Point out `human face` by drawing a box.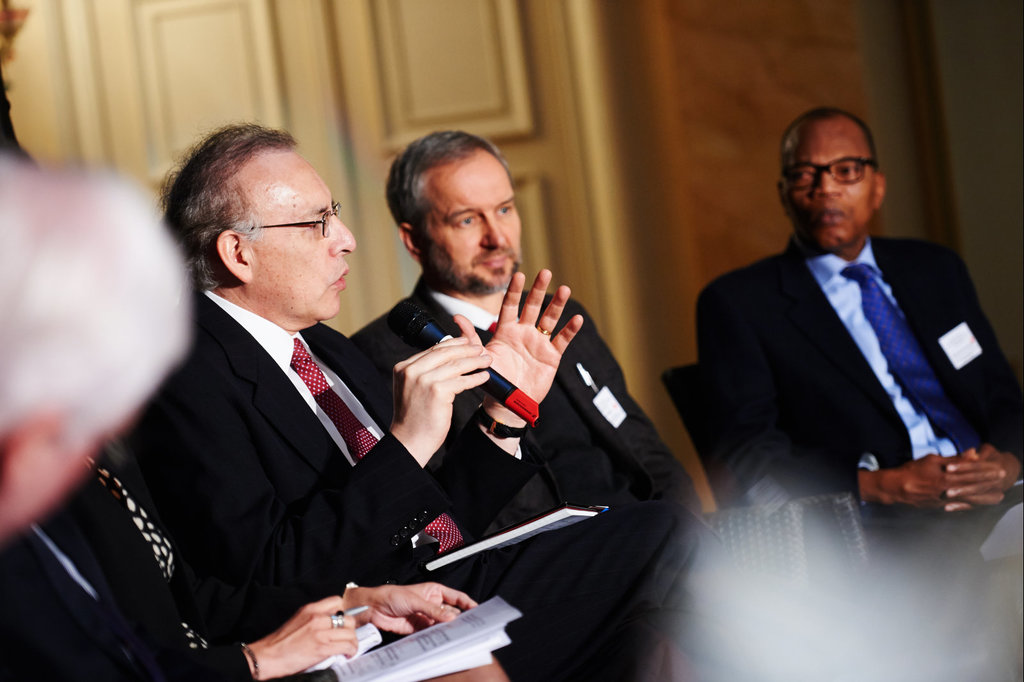
(x1=414, y1=153, x2=522, y2=297).
